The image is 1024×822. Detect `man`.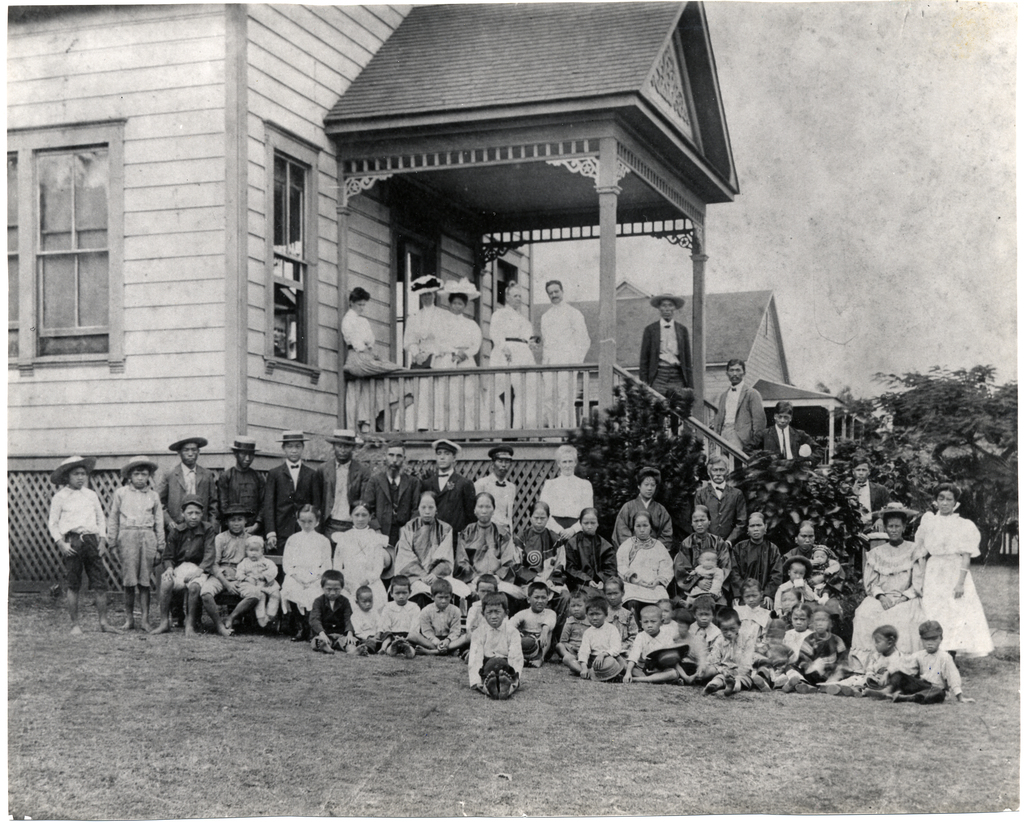
Detection: rect(634, 280, 699, 427).
